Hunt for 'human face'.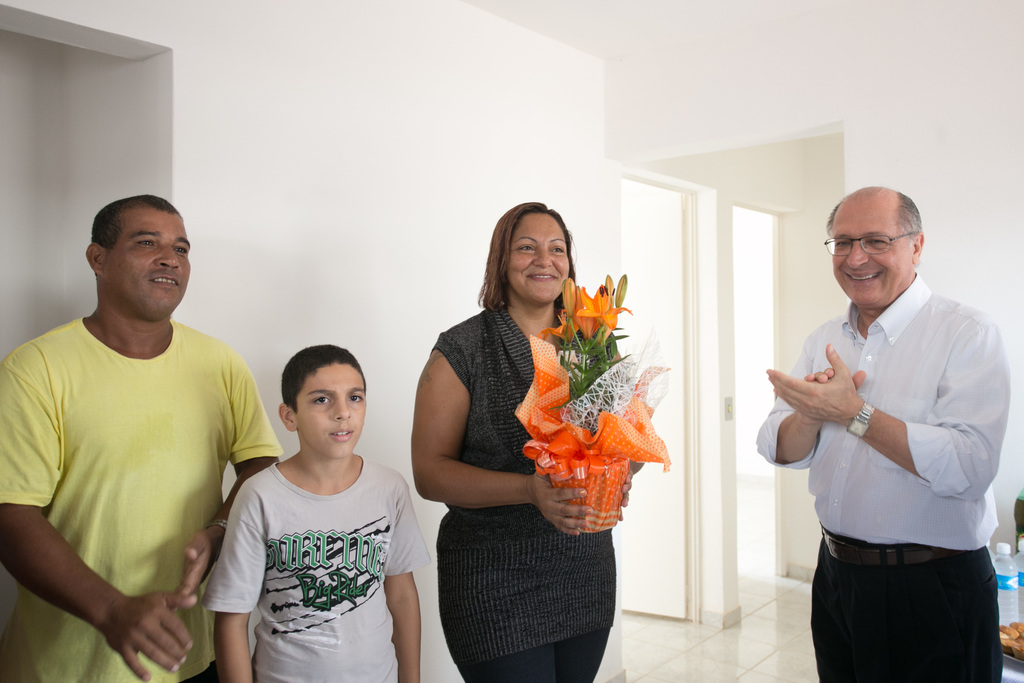
Hunted down at (x1=112, y1=210, x2=192, y2=322).
